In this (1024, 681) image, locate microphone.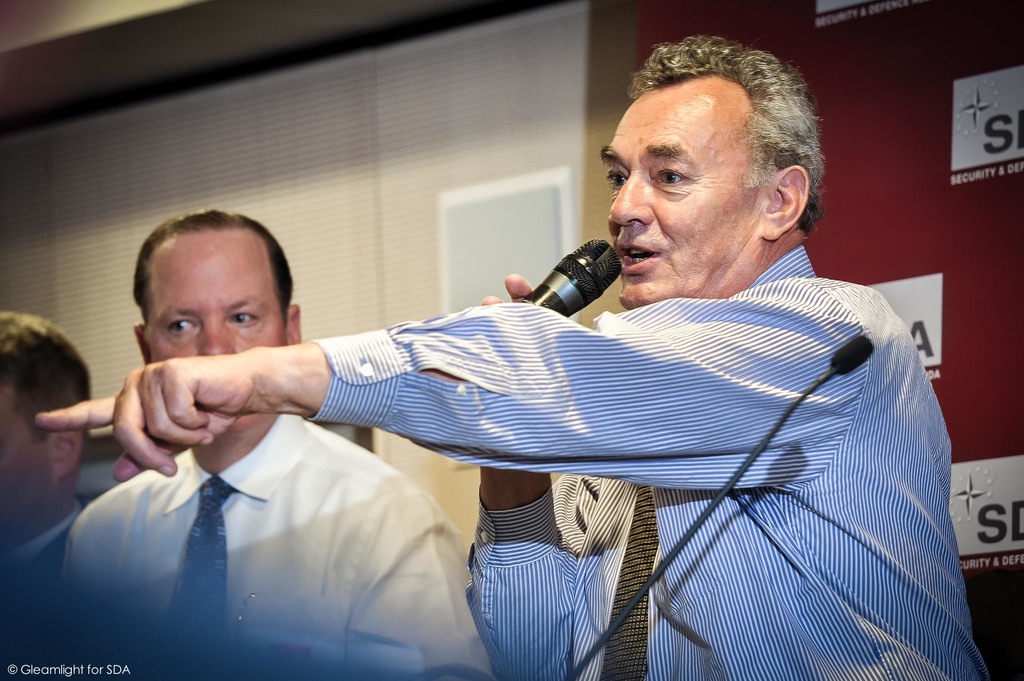
Bounding box: [x1=561, y1=335, x2=880, y2=680].
